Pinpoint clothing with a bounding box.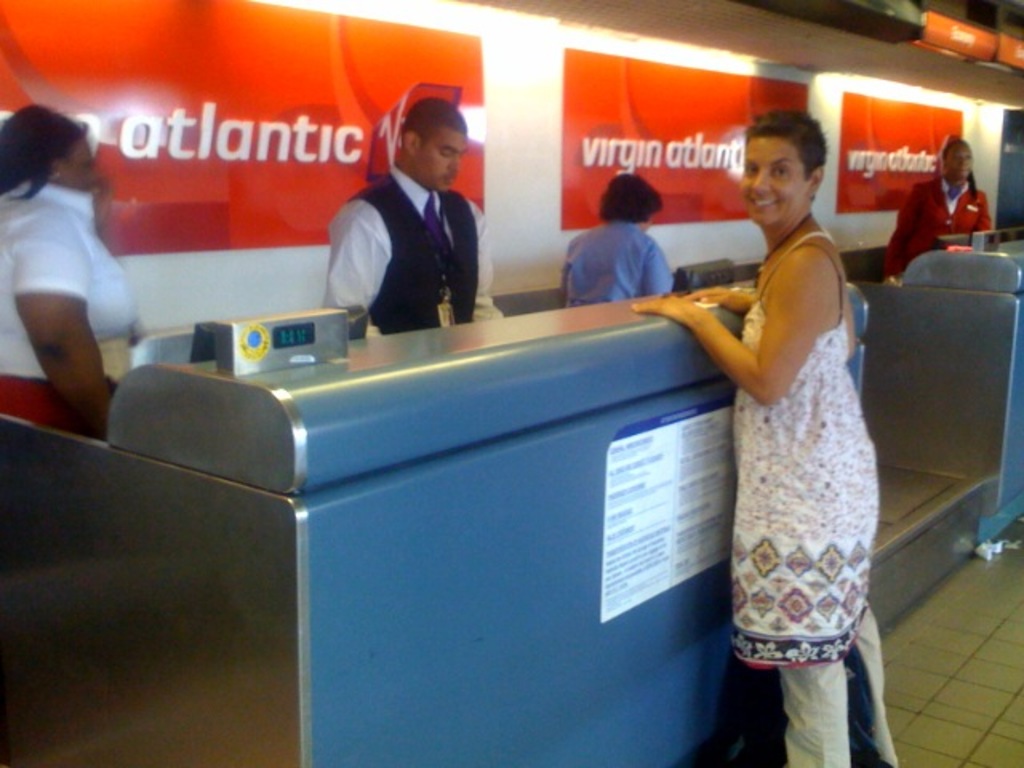
726/229/893/766.
